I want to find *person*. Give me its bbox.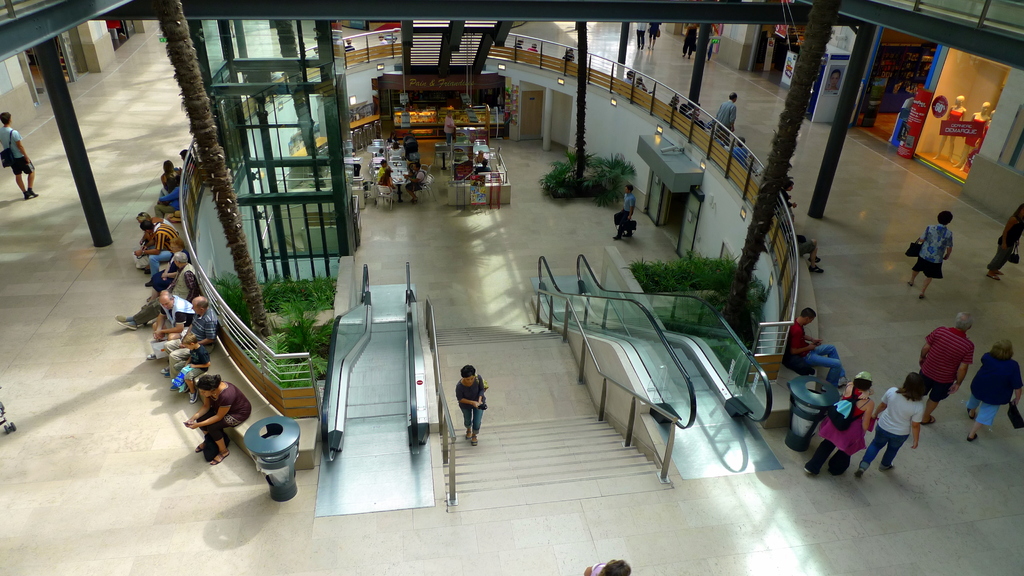
0,113,38,198.
